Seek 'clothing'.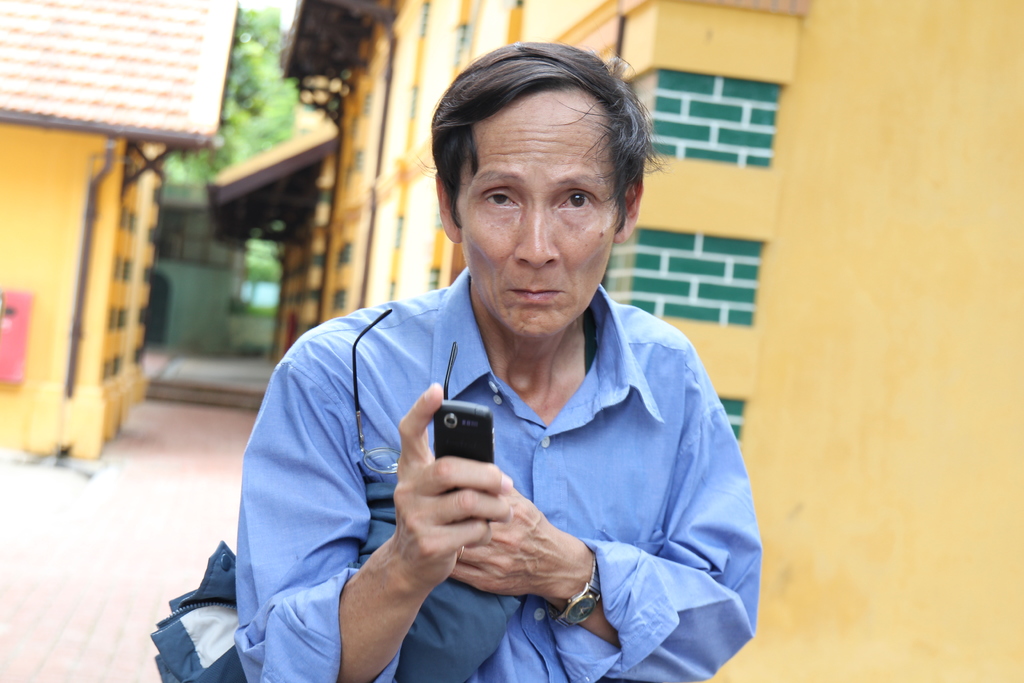
x1=233, y1=267, x2=762, y2=682.
